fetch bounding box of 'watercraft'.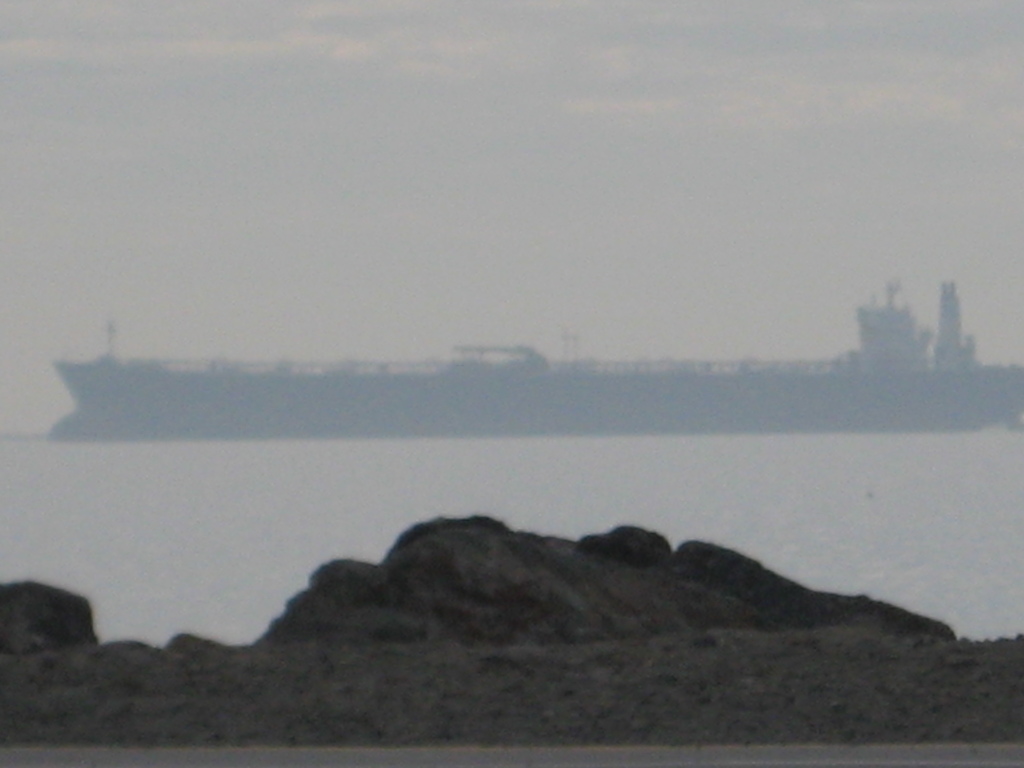
Bbox: bbox(39, 283, 1023, 436).
